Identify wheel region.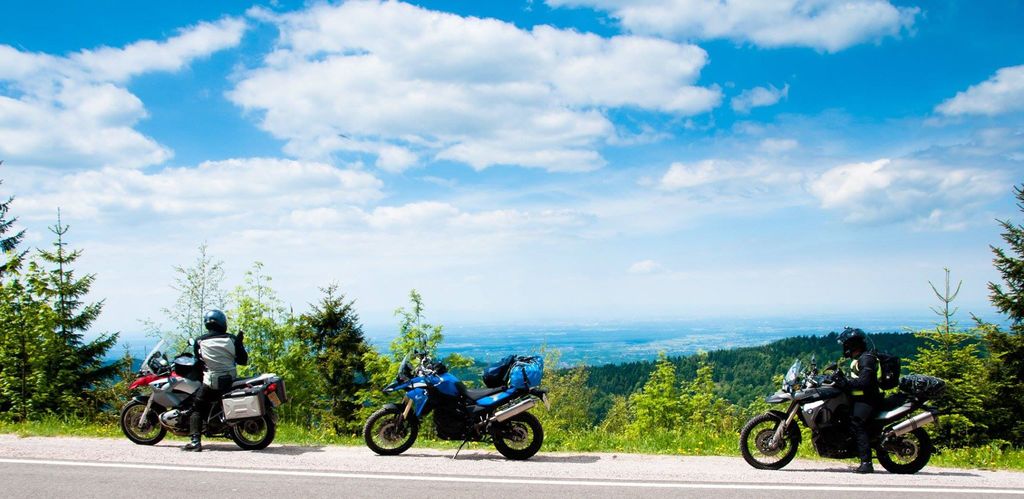
Region: Rect(362, 405, 422, 457).
